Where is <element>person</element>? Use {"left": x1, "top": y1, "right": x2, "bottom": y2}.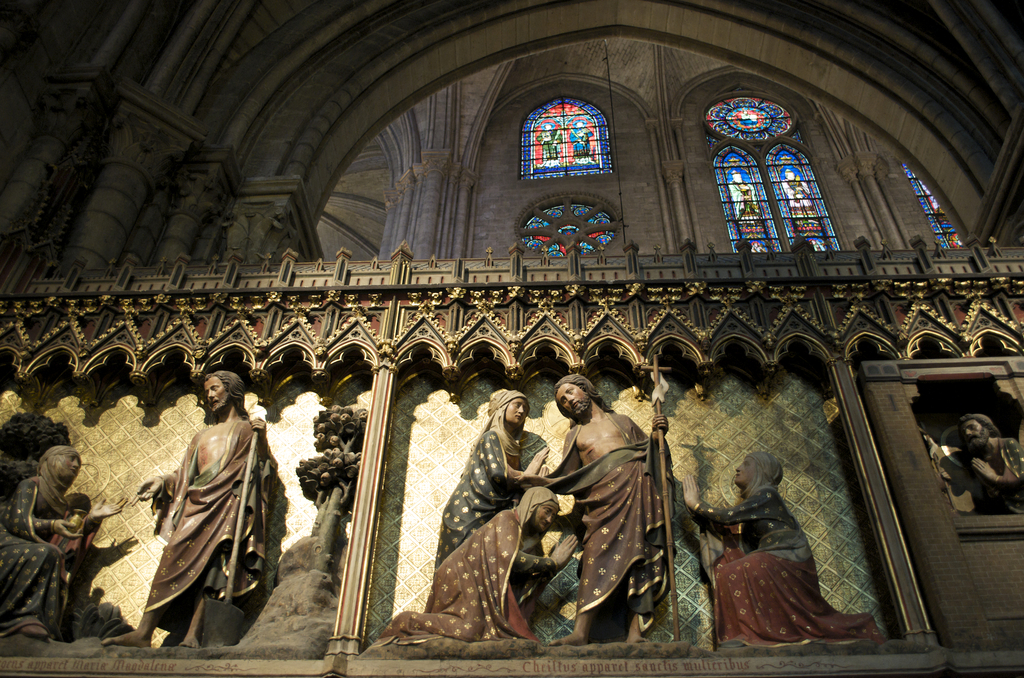
{"left": 740, "top": 109, "right": 758, "bottom": 127}.
